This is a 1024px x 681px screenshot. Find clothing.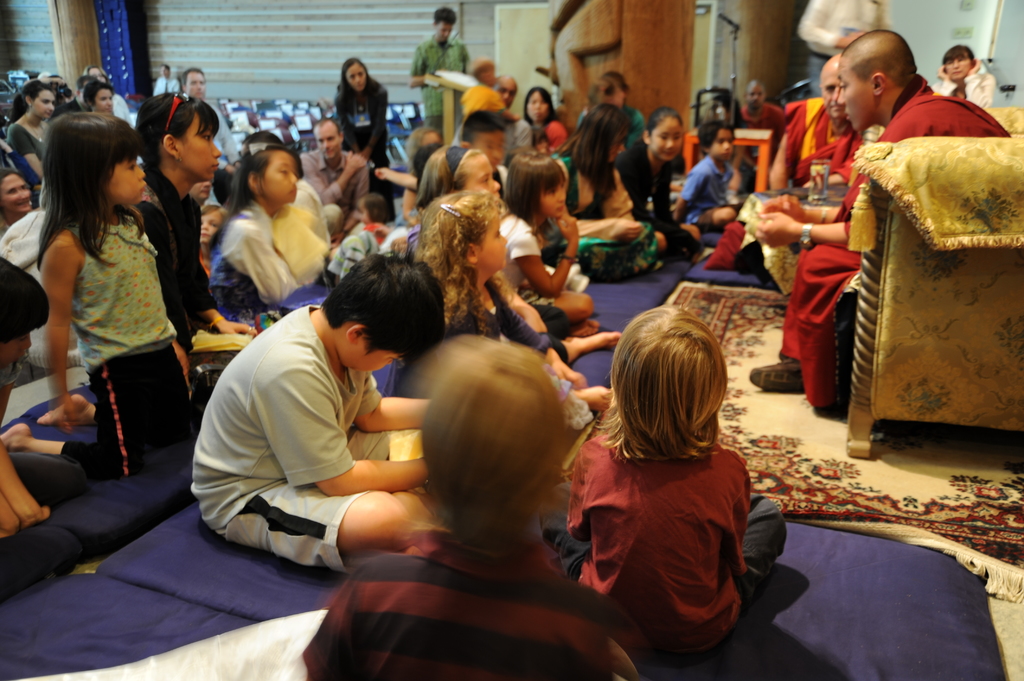
Bounding box: select_region(303, 524, 628, 680).
